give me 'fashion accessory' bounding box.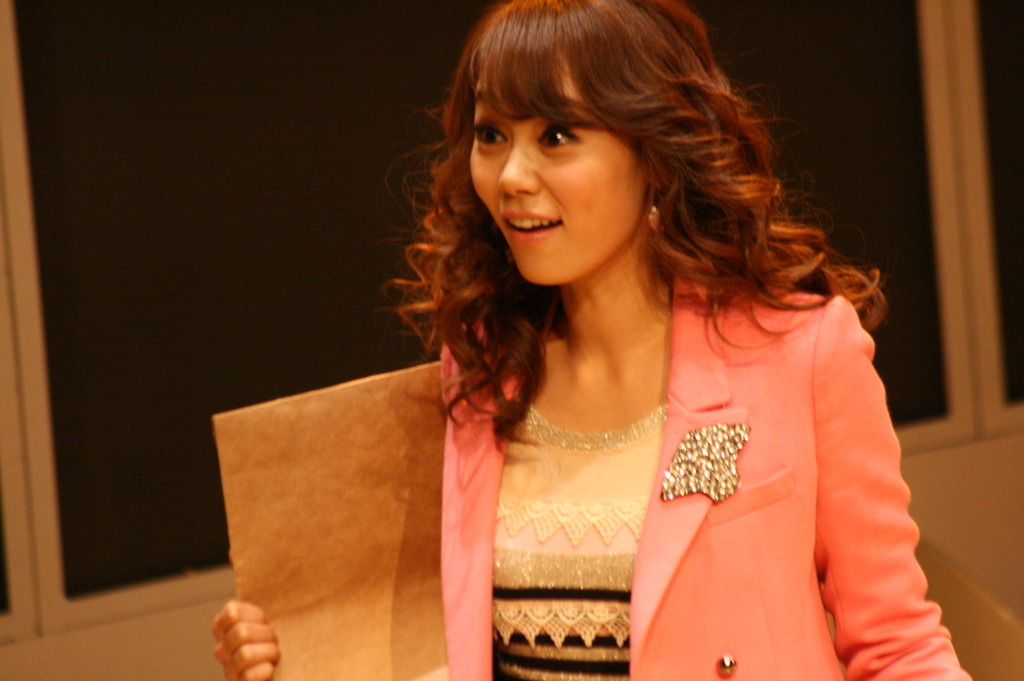
x1=645 y1=179 x2=662 y2=230.
